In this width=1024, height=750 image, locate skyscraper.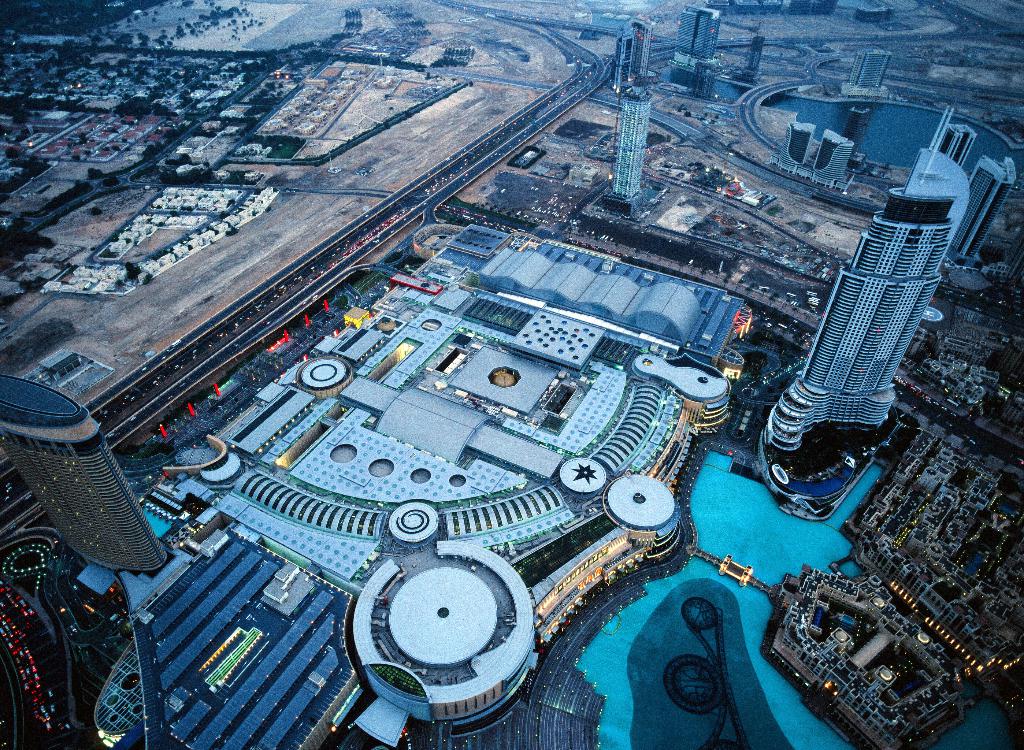
Bounding box: 611,9,650,93.
